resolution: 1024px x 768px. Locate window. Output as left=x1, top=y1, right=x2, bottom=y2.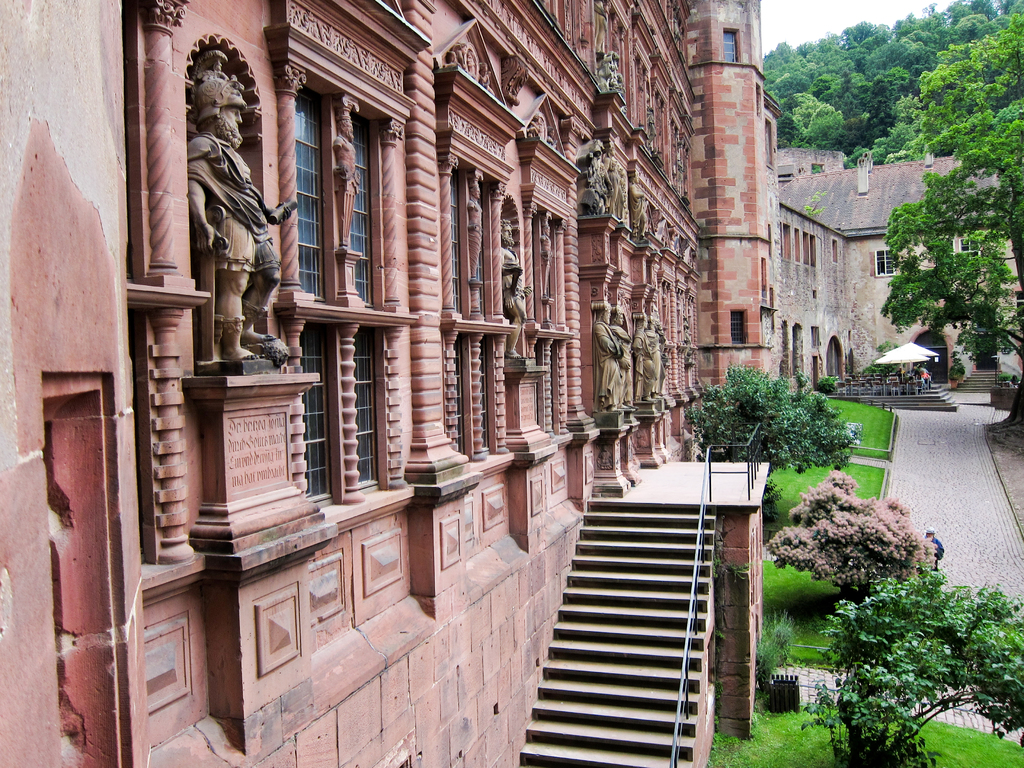
left=763, top=118, right=773, bottom=170.
